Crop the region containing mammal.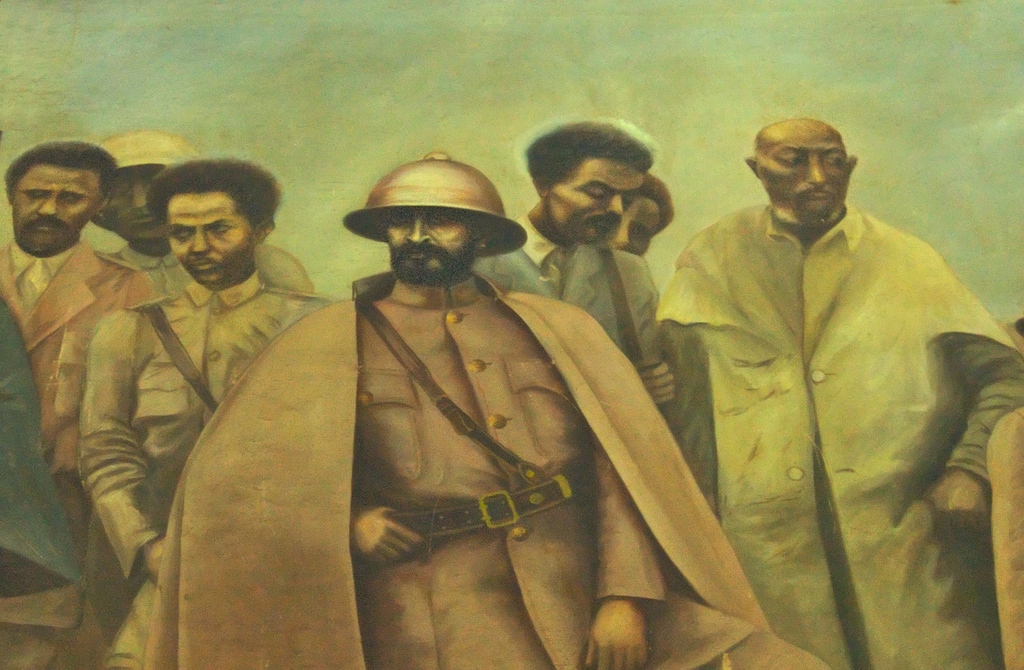
Crop region: x1=89, y1=125, x2=315, y2=296.
